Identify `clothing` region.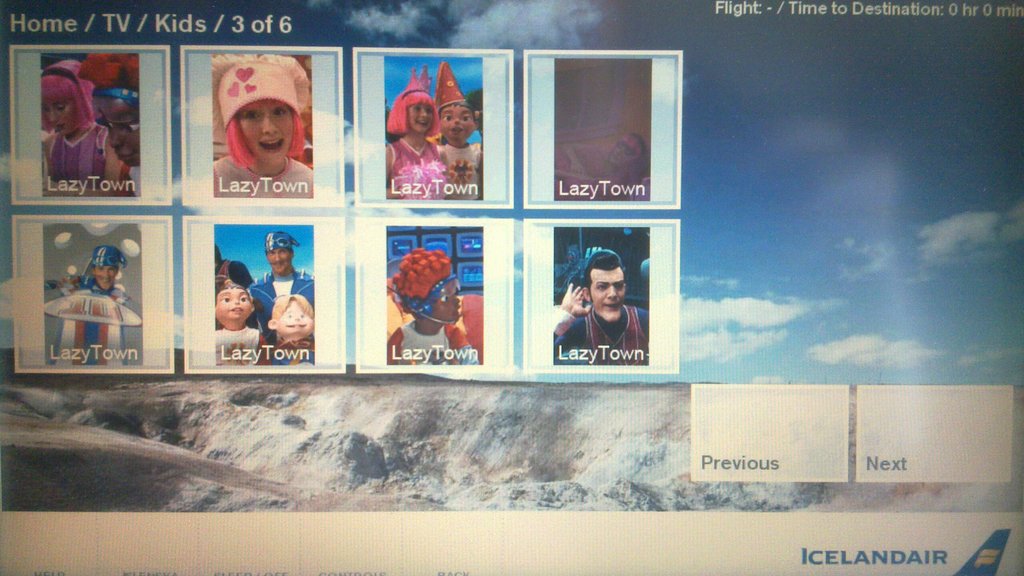
Region: [left=259, top=339, right=316, bottom=359].
